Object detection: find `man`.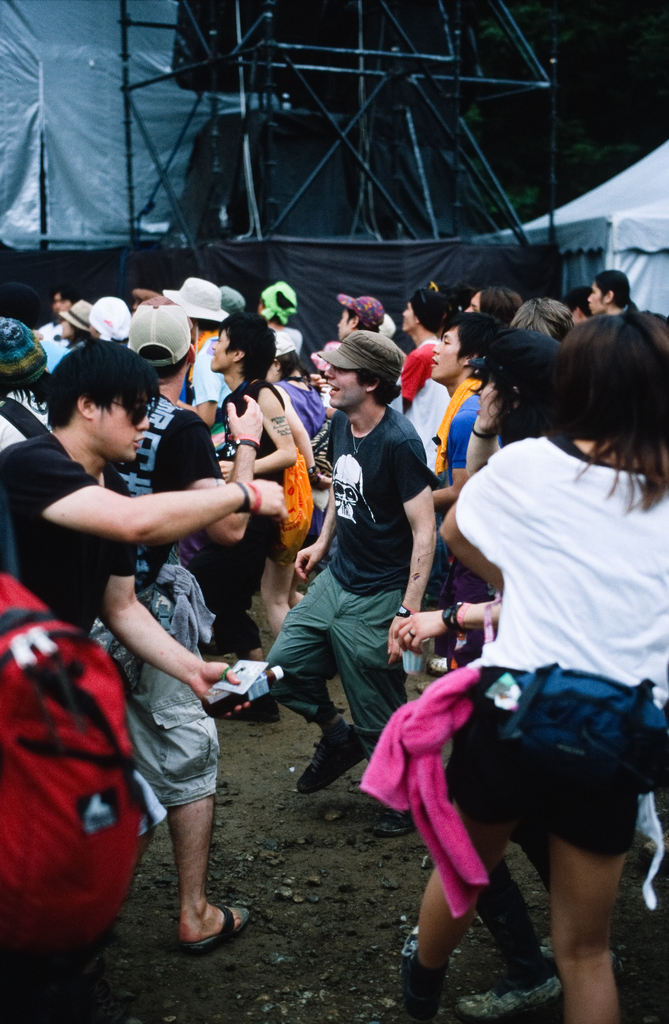
x1=259 y1=344 x2=456 y2=816.
